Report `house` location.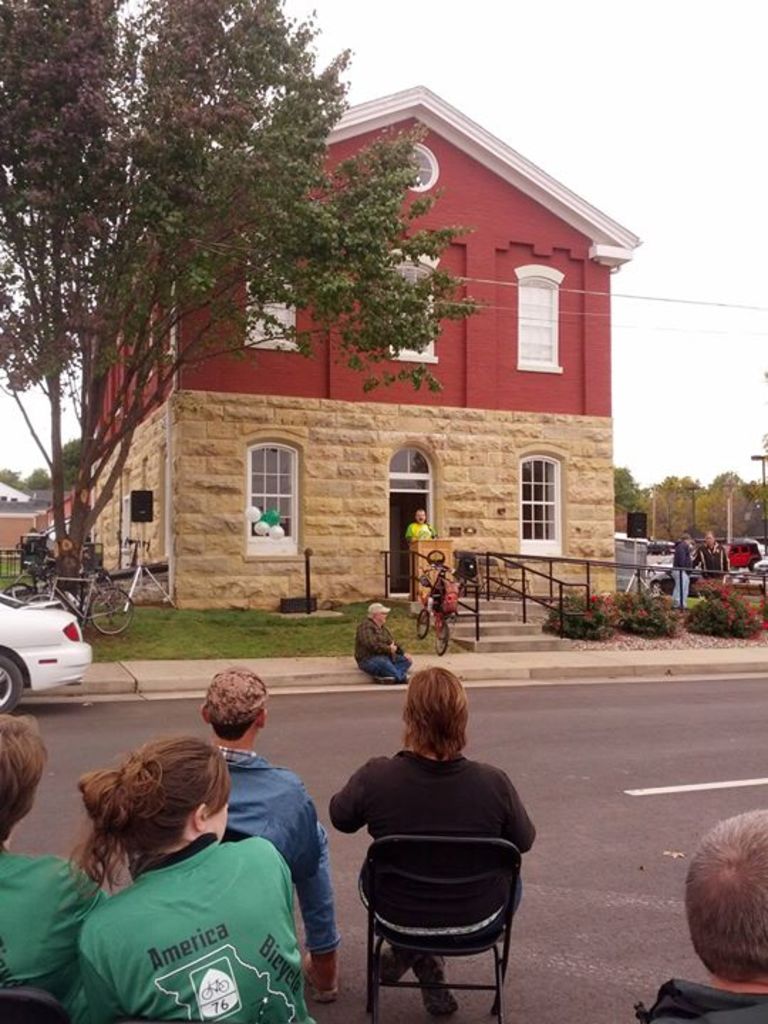
Report: bbox(74, 75, 646, 654).
